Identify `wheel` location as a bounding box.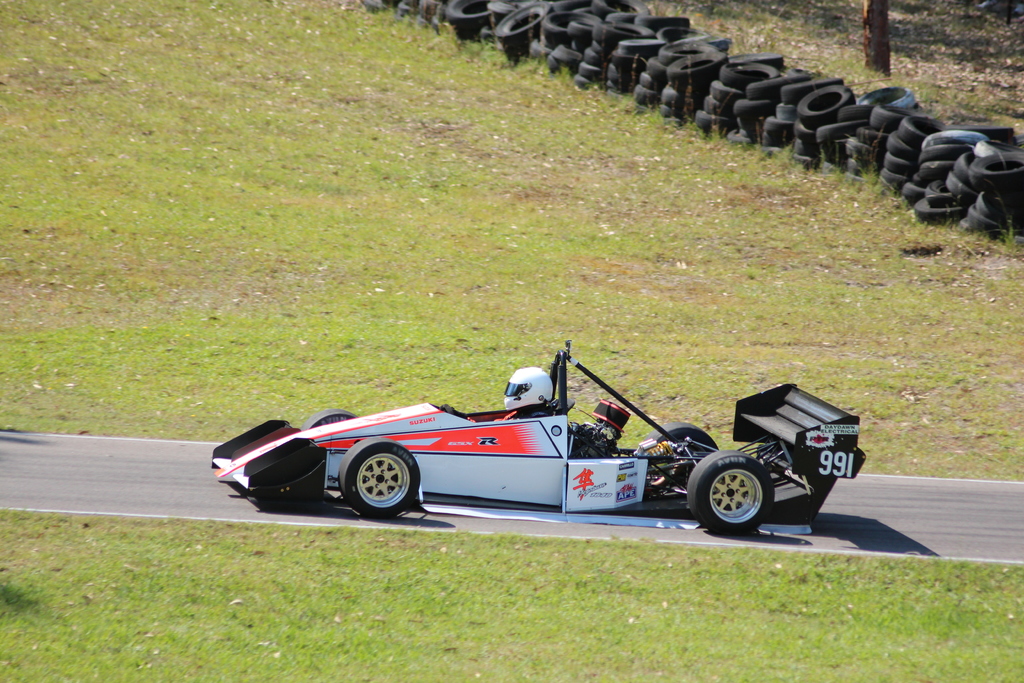
bbox=(584, 53, 602, 75).
